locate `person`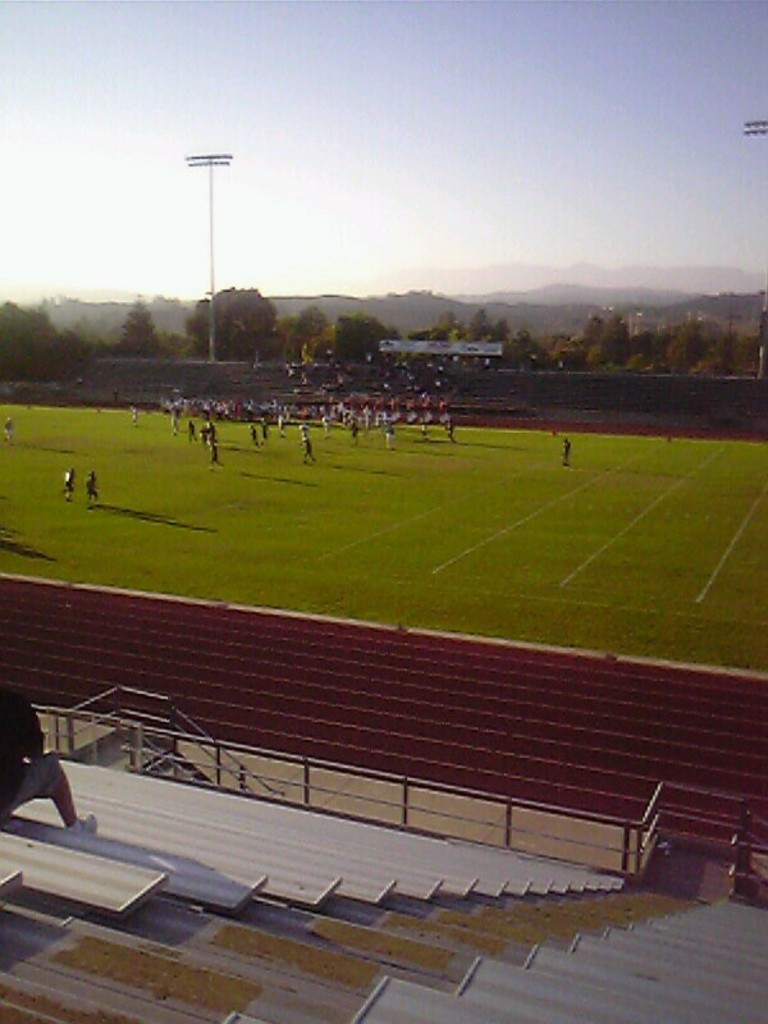
BBox(0, 675, 96, 833)
